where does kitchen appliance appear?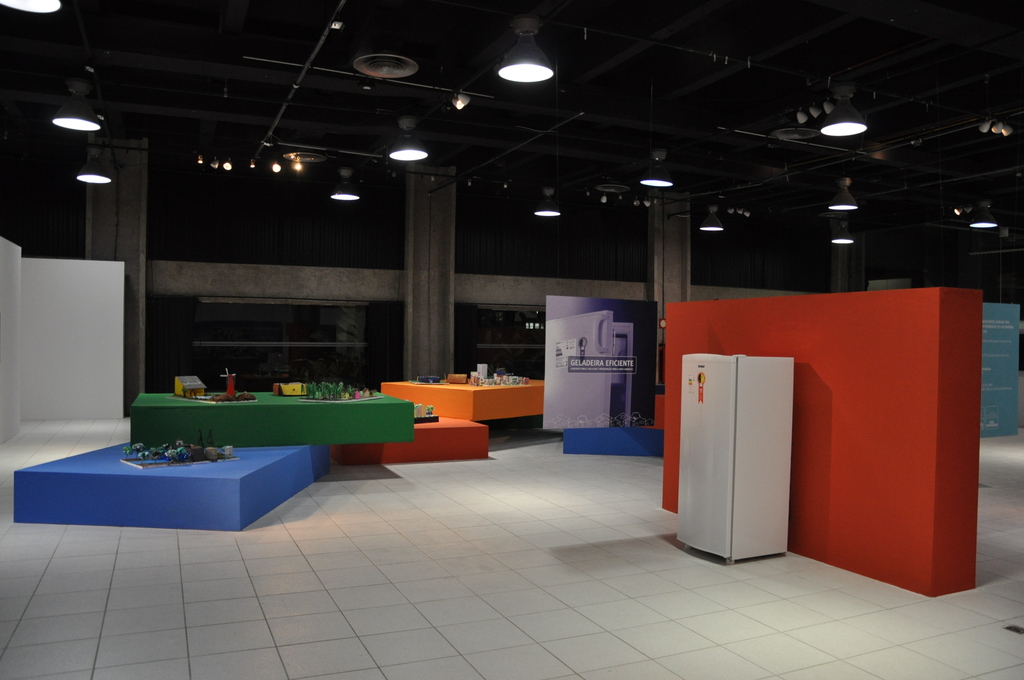
Appears at BBox(681, 355, 796, 567).
